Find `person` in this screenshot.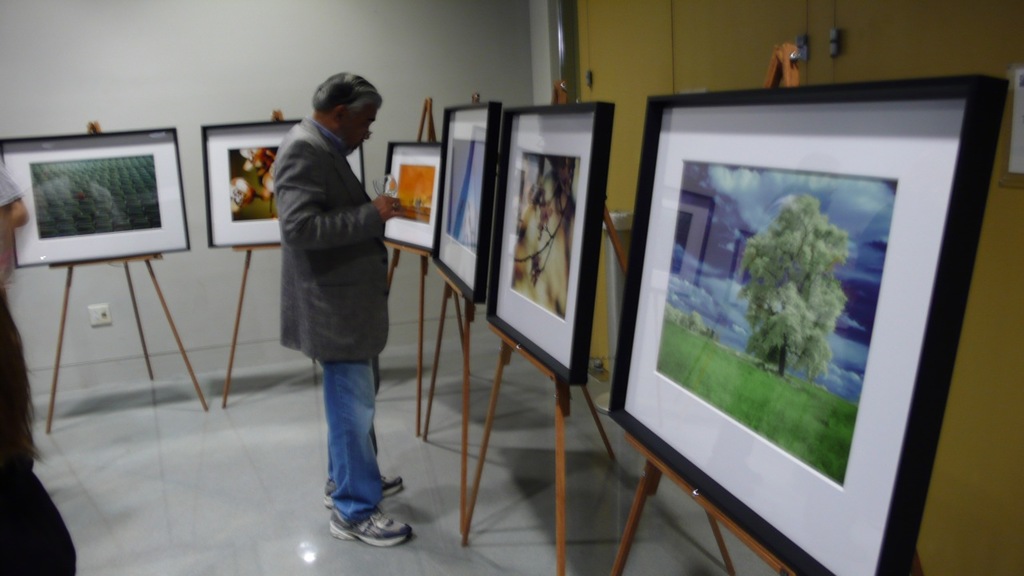
The bounding box for `person` is x1=278 y1=66 x2=415 y2=542.
